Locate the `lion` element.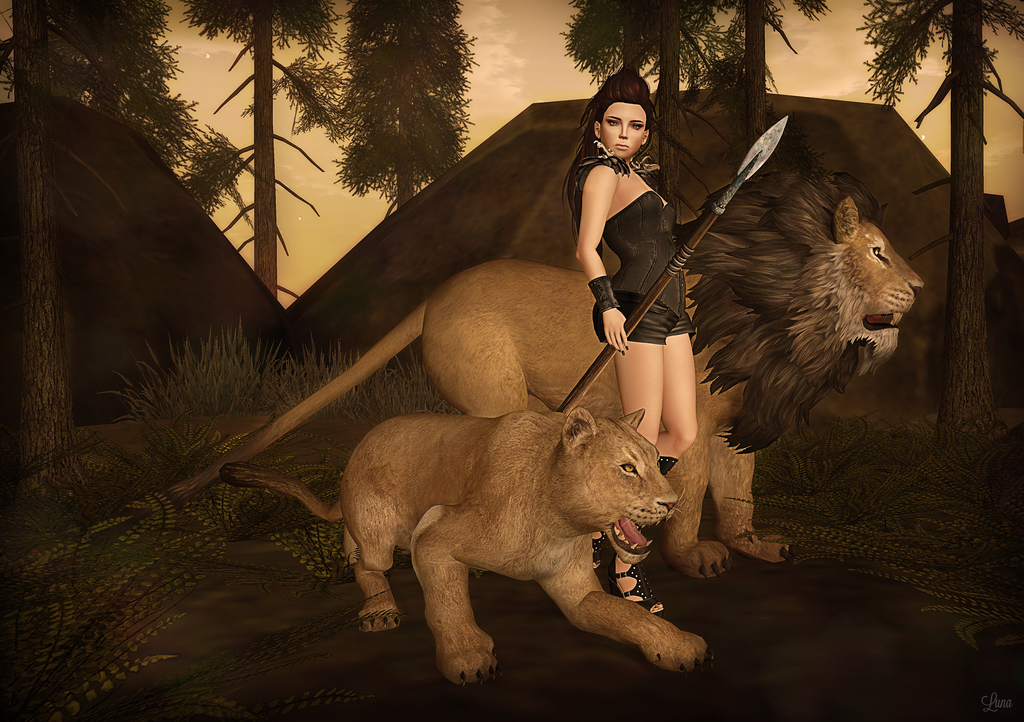
Element bbox: 127 170 922 582.
